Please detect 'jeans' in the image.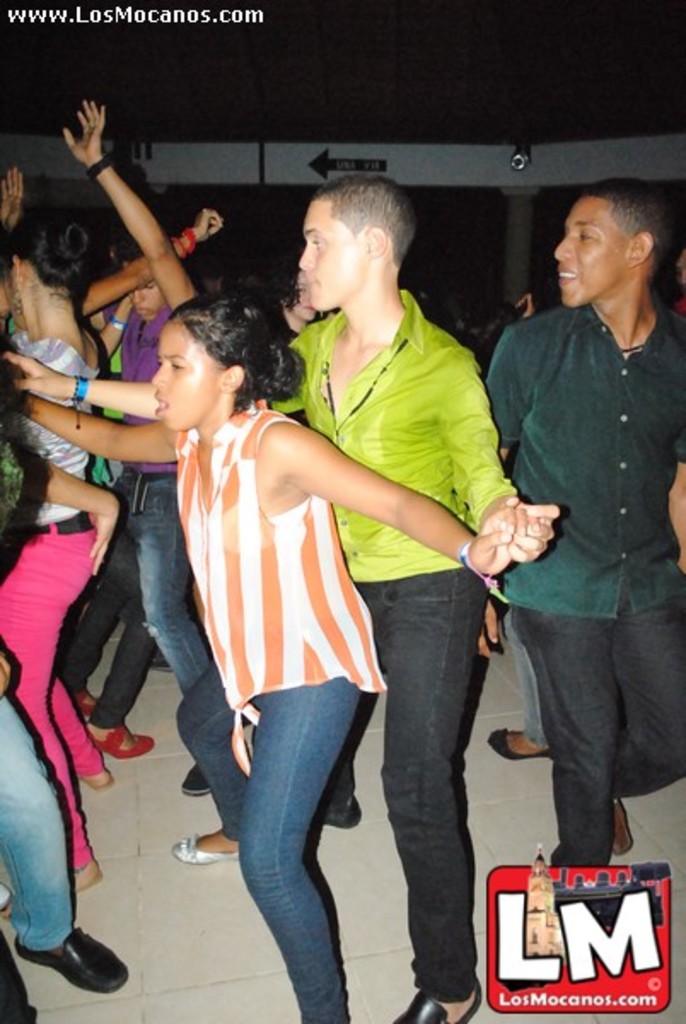
locate(0, 696, 72, 961).
